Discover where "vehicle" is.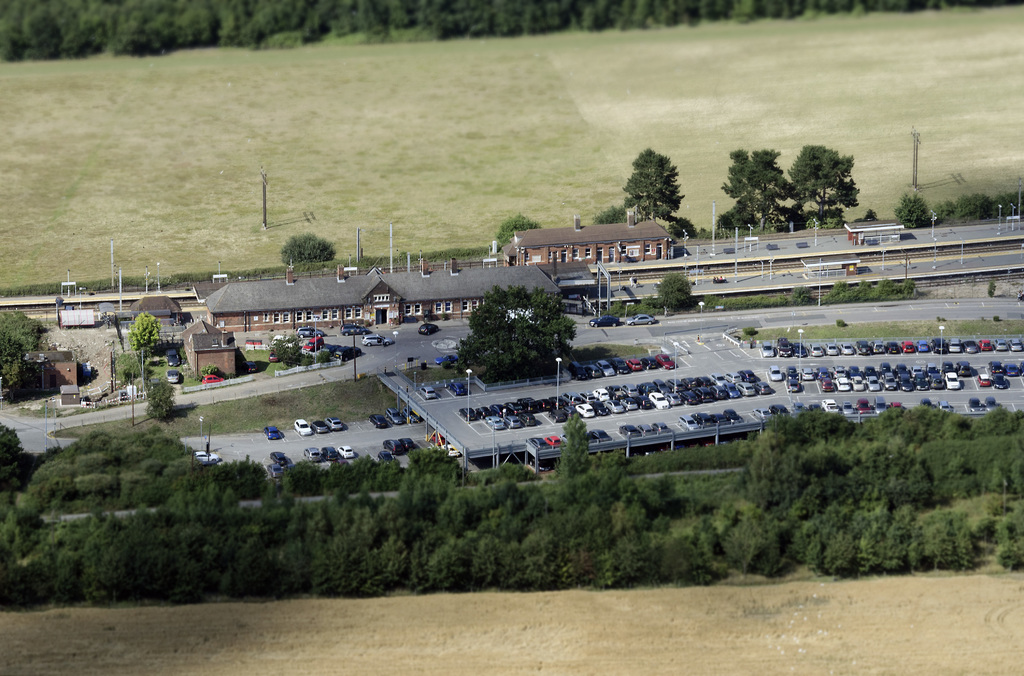
Discovered at select_region(481, 414, 505, 431).
